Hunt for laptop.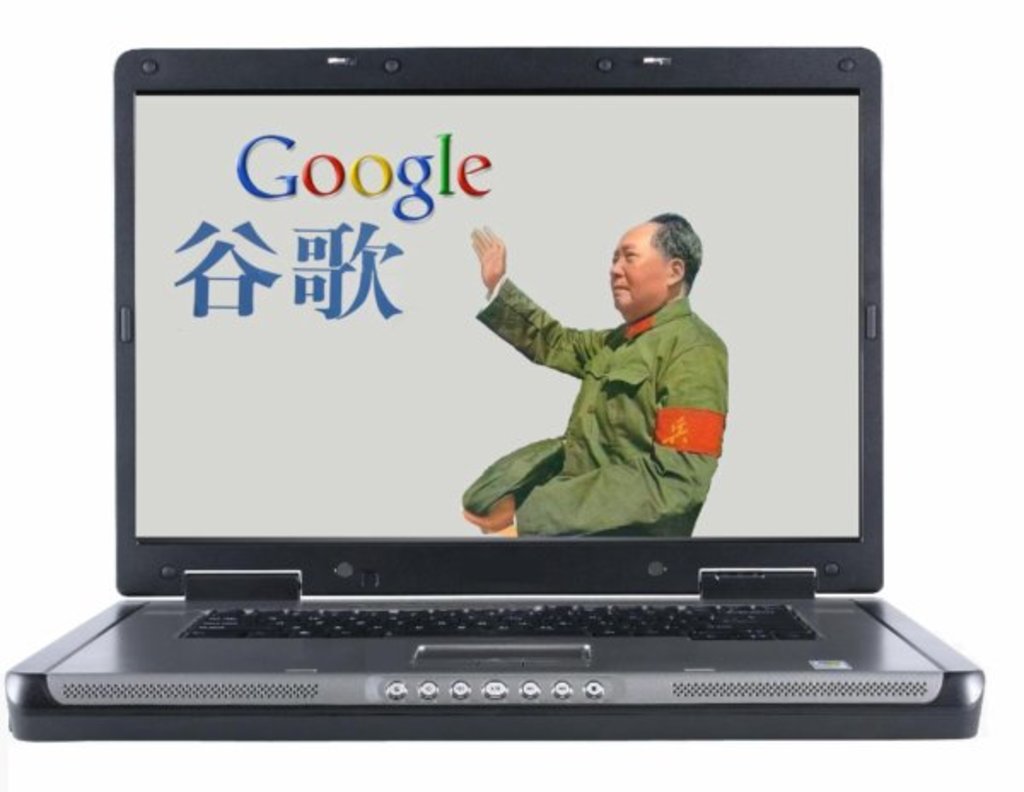
Hunted down at pyautogui.locateOnScreen(0, 12, 947, 765).
